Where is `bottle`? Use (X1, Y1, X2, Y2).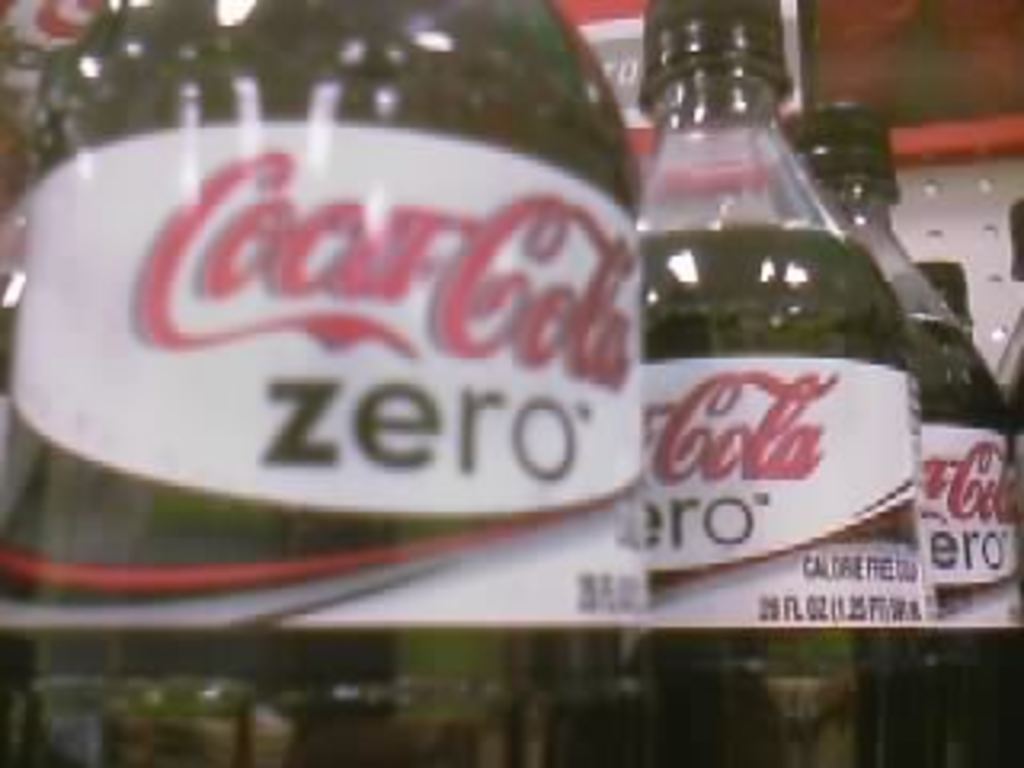
(0, 0, 112, 198).
